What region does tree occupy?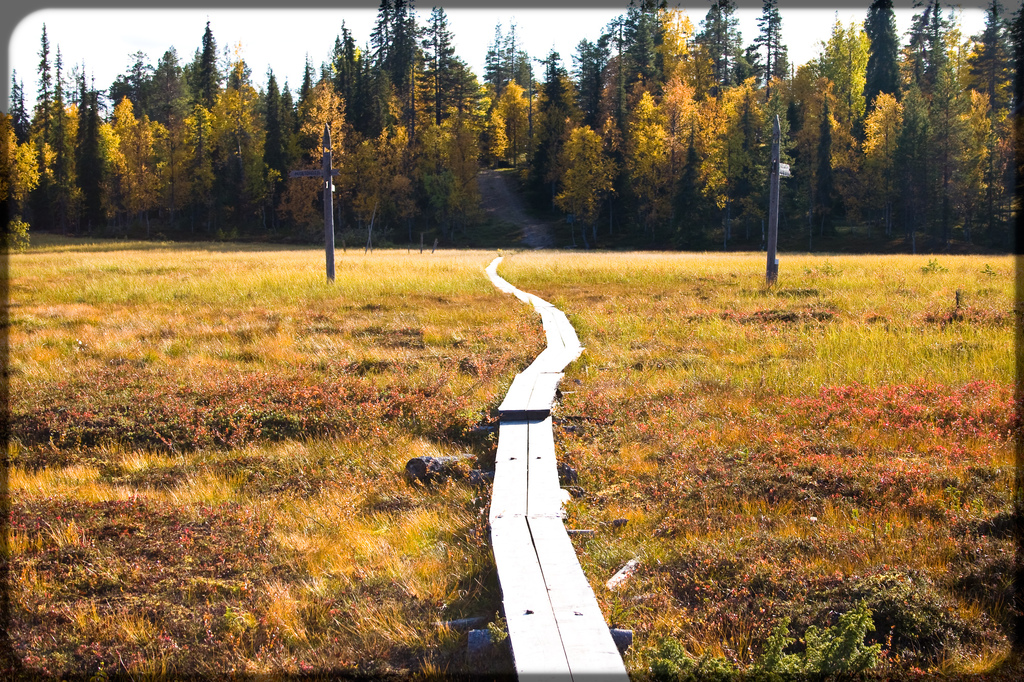
l=1, t=24, r=129, b=245.
